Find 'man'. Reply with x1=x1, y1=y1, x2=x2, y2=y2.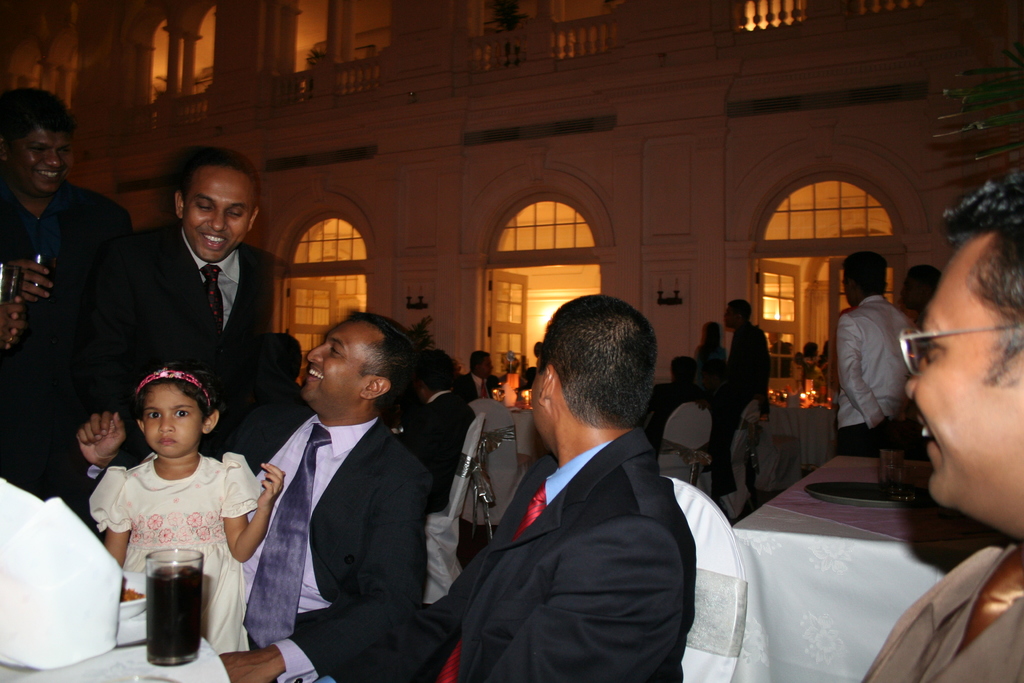
x1=835, y1=255, x2=924, y2=456.
